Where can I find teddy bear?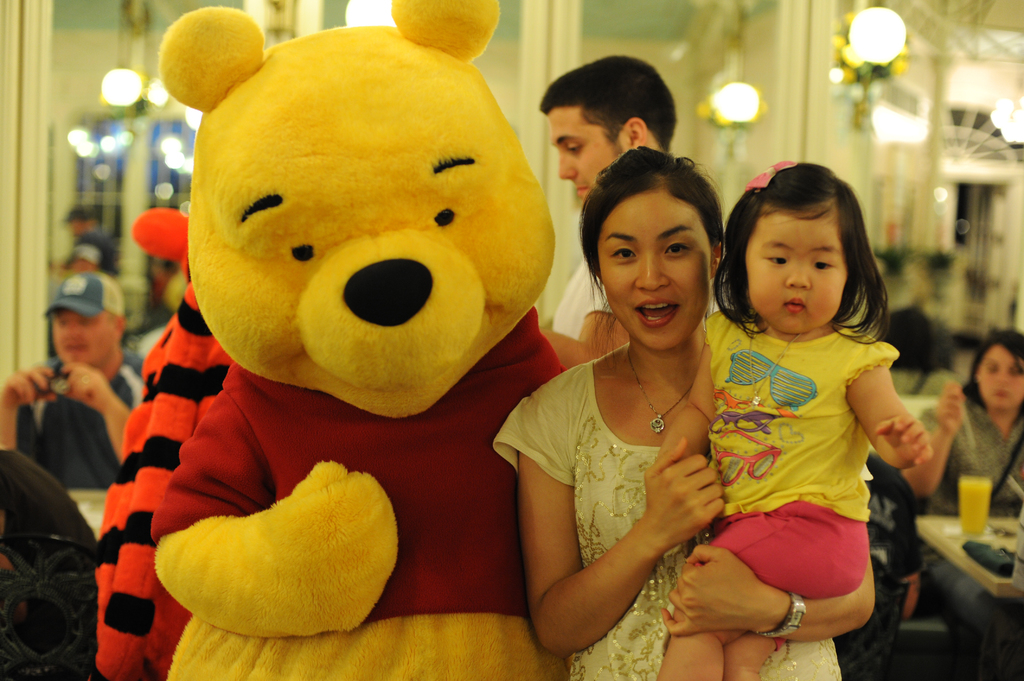
You can find it at [146,0,568,680].
